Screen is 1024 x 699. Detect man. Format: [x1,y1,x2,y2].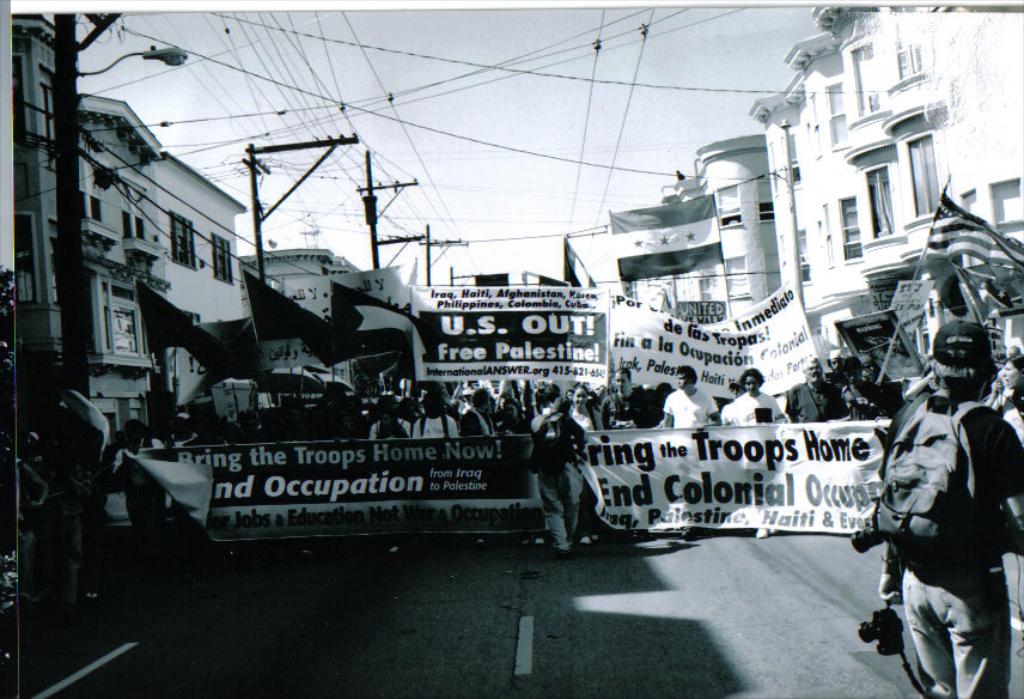
[659,370,727,545].
